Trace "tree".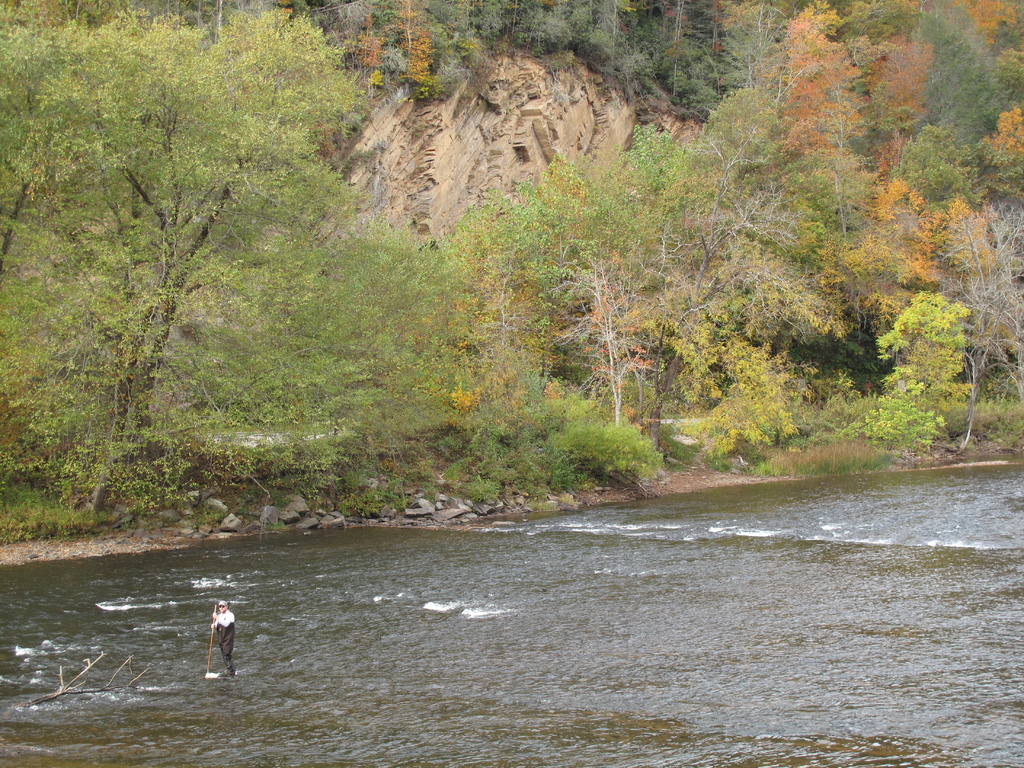
Traced to {"left": 520, "top": 3, "right": 571, "bottom": 87}.
